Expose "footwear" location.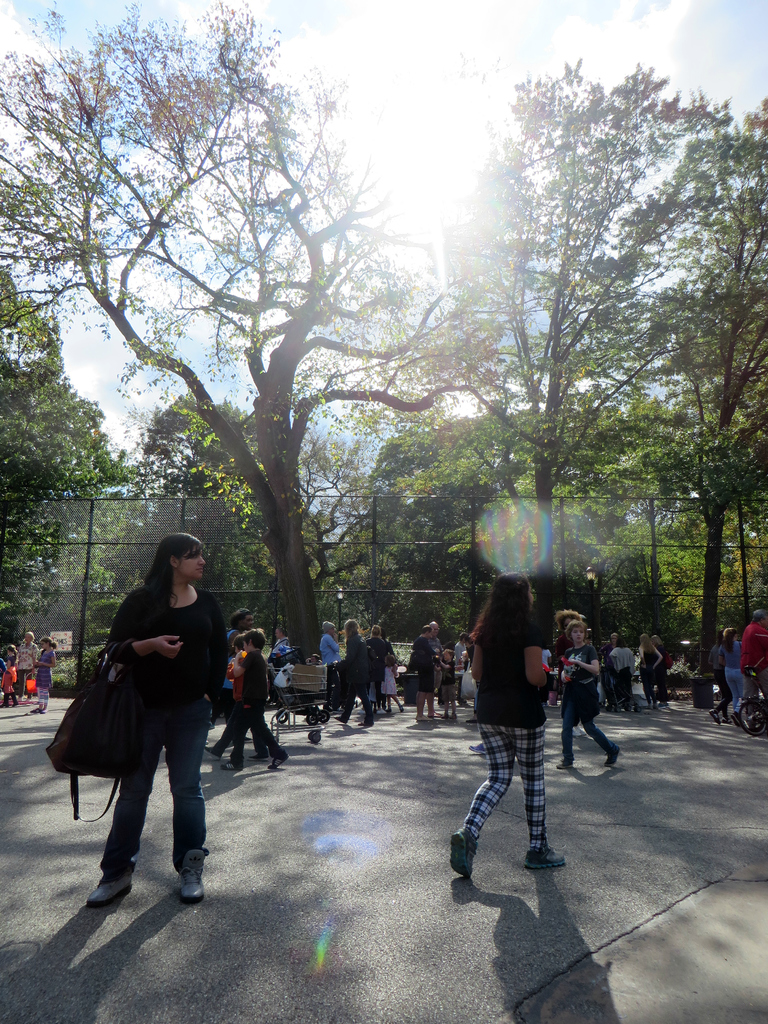
Exposed at <box>730,711,740,726</box>.
